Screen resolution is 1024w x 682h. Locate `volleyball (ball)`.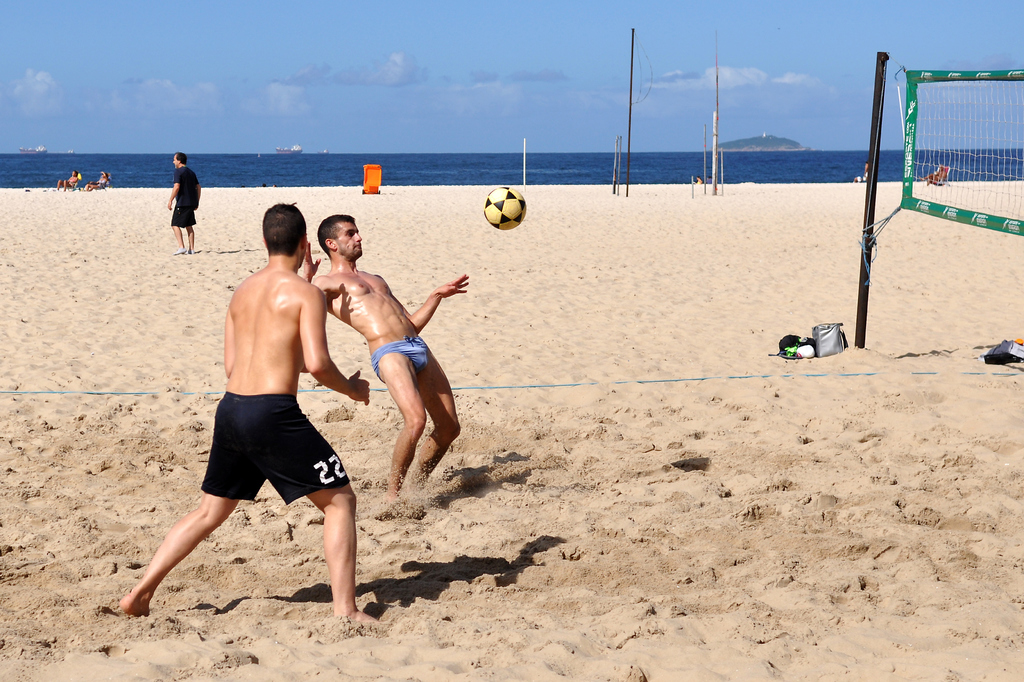
<bbox>481, 185, 529, 231</bbox>.
